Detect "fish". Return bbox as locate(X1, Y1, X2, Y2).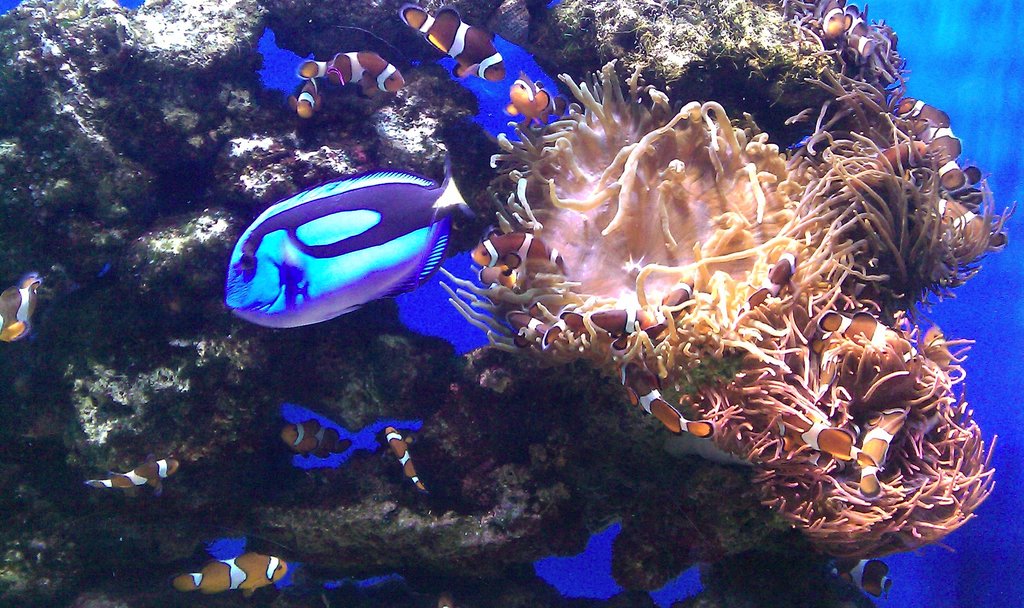
locate(473, 229, 570, 273).
